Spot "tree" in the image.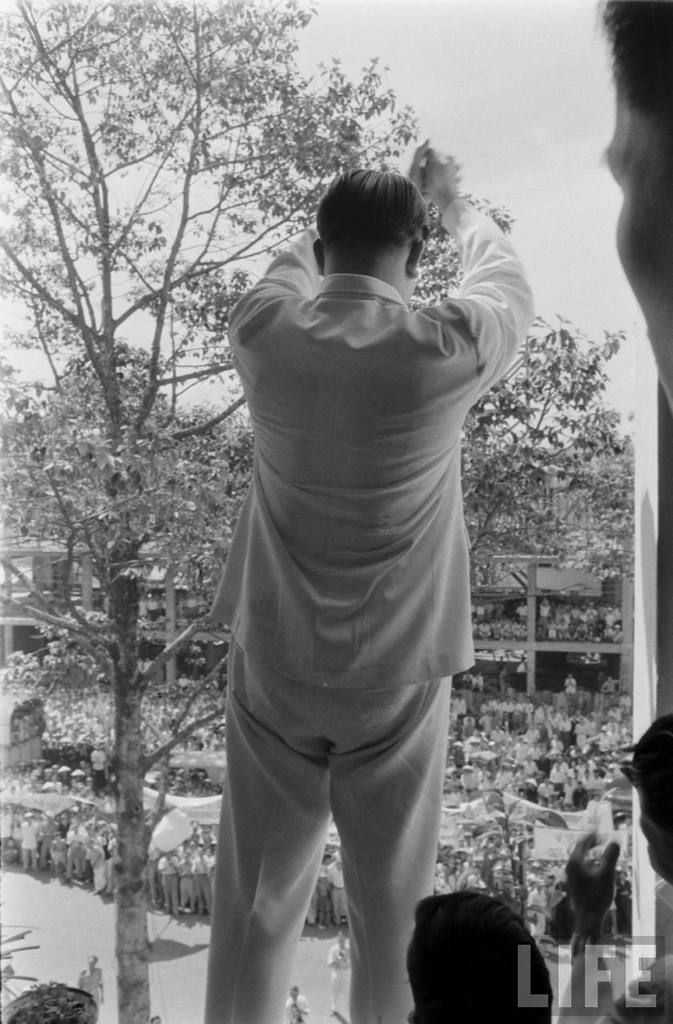
"tree" found at <bbox>0, 0, 531, 1023</bbox>.
